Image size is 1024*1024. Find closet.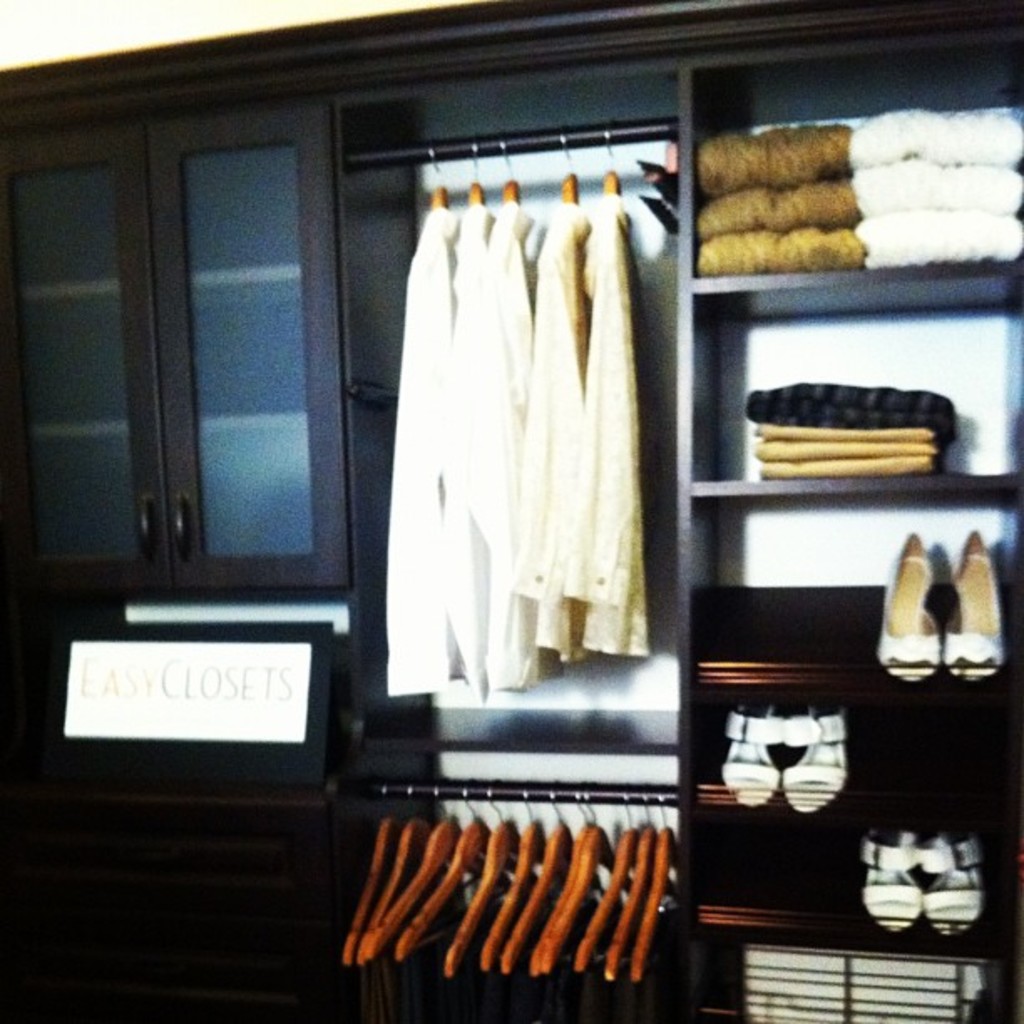
l=0, t=0, r=1022, b=1022.
